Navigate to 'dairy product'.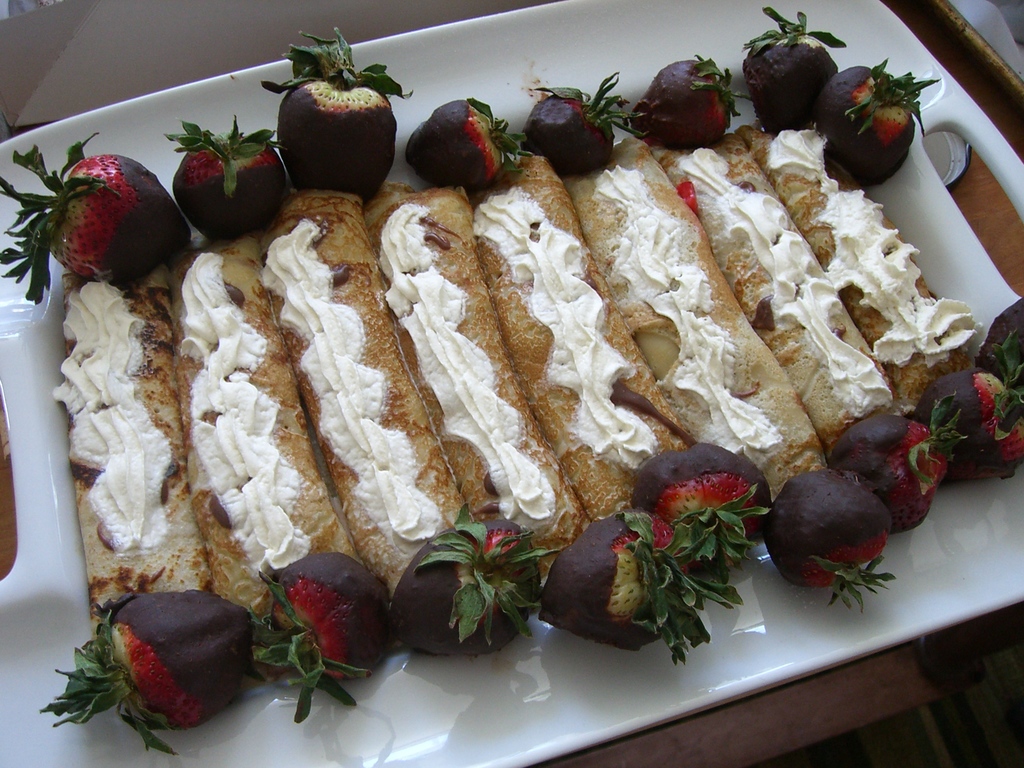
Navigation target: x1=386, y1=211, x2=567, y2=534.
